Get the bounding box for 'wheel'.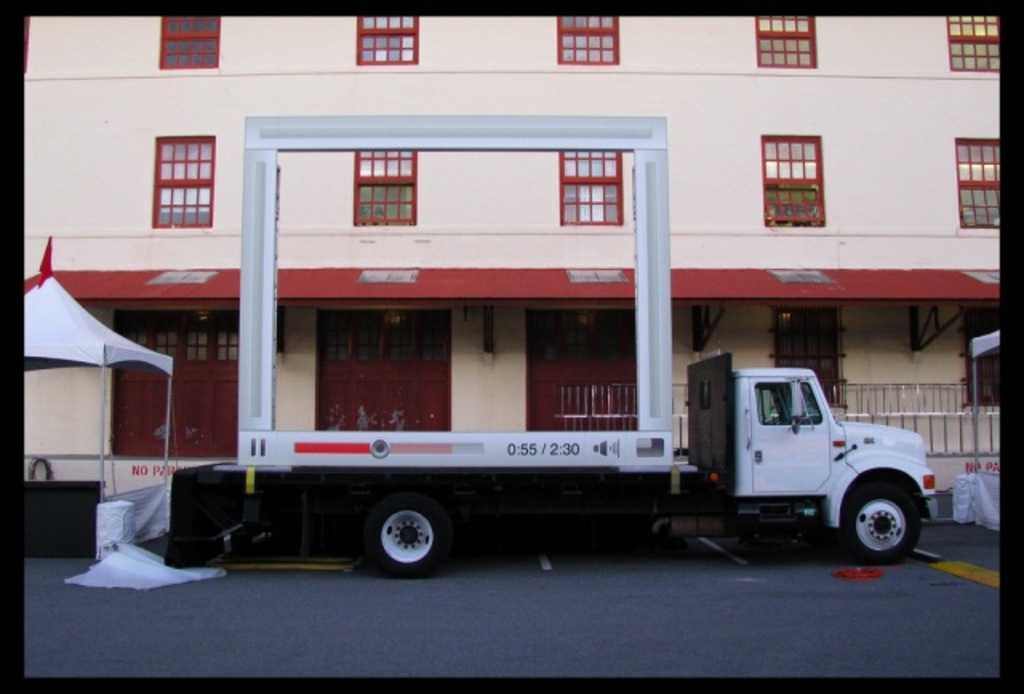
<box>853,472,922,564</box>.
